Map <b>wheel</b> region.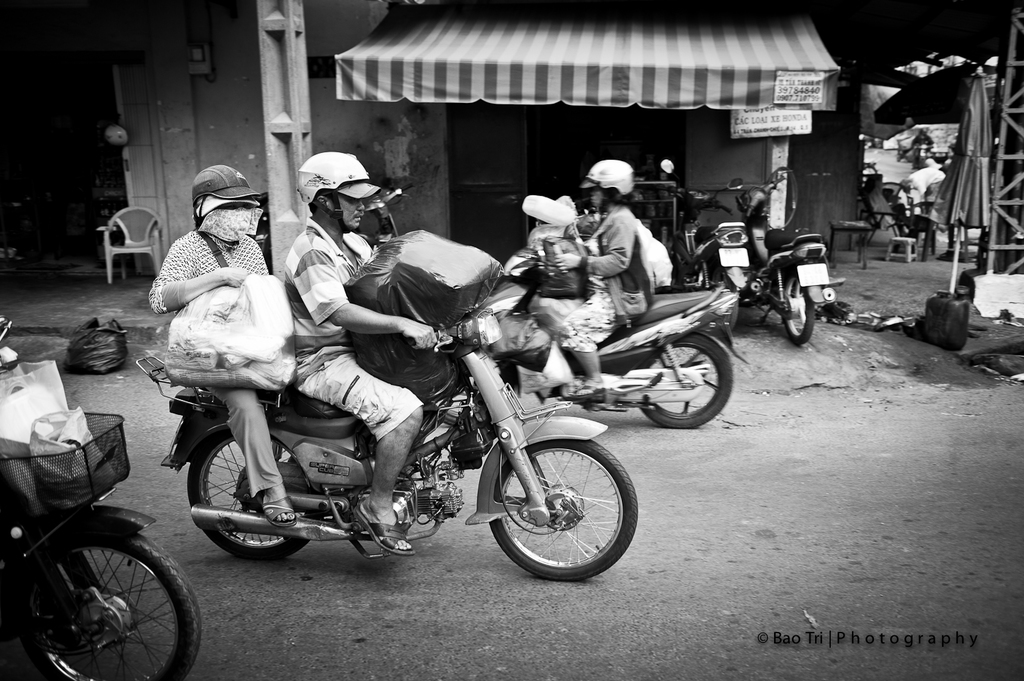
Mapped to {"x1": 777, "y1": 270, "x2": 814, "y2": 346}.
